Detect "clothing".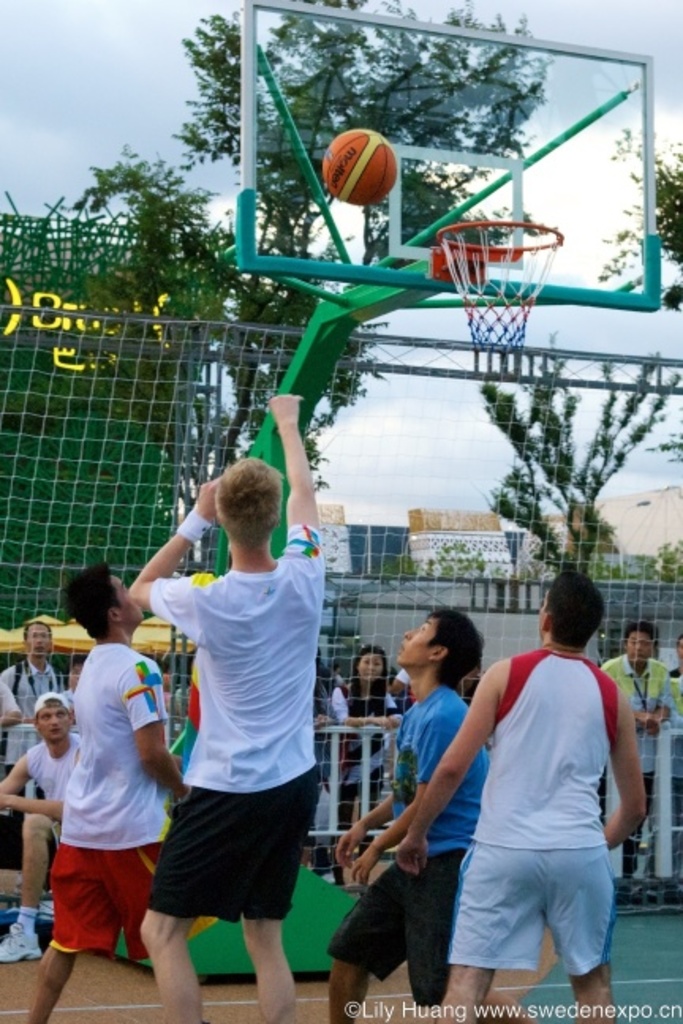
Detected at [19,738,85,855].
